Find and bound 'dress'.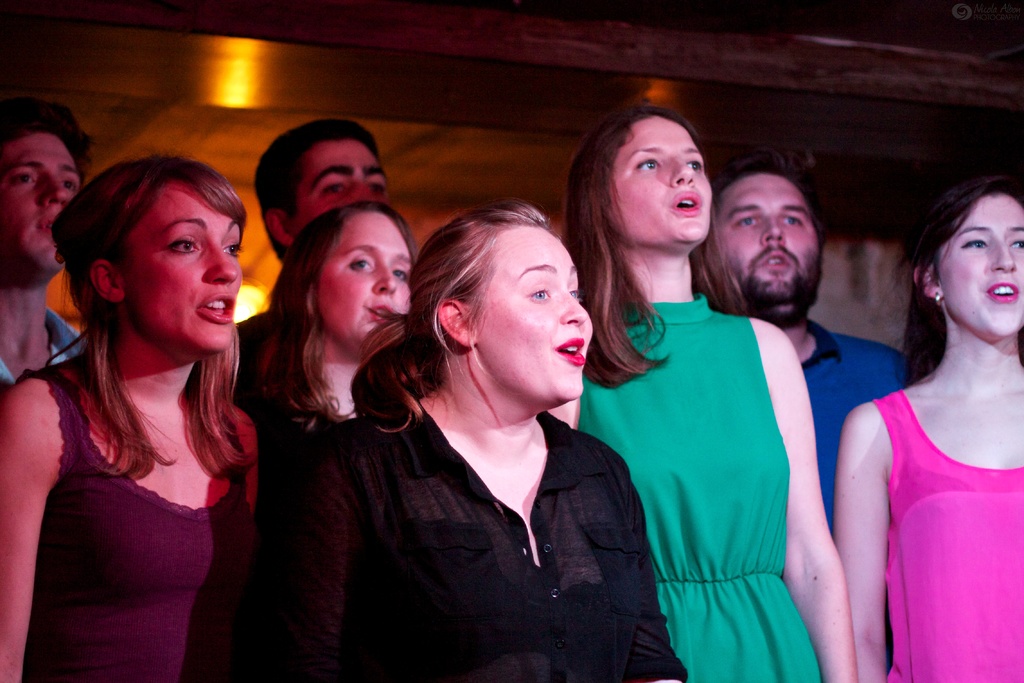
Bound: [left=266, top=367, right=701, bottom=682].
